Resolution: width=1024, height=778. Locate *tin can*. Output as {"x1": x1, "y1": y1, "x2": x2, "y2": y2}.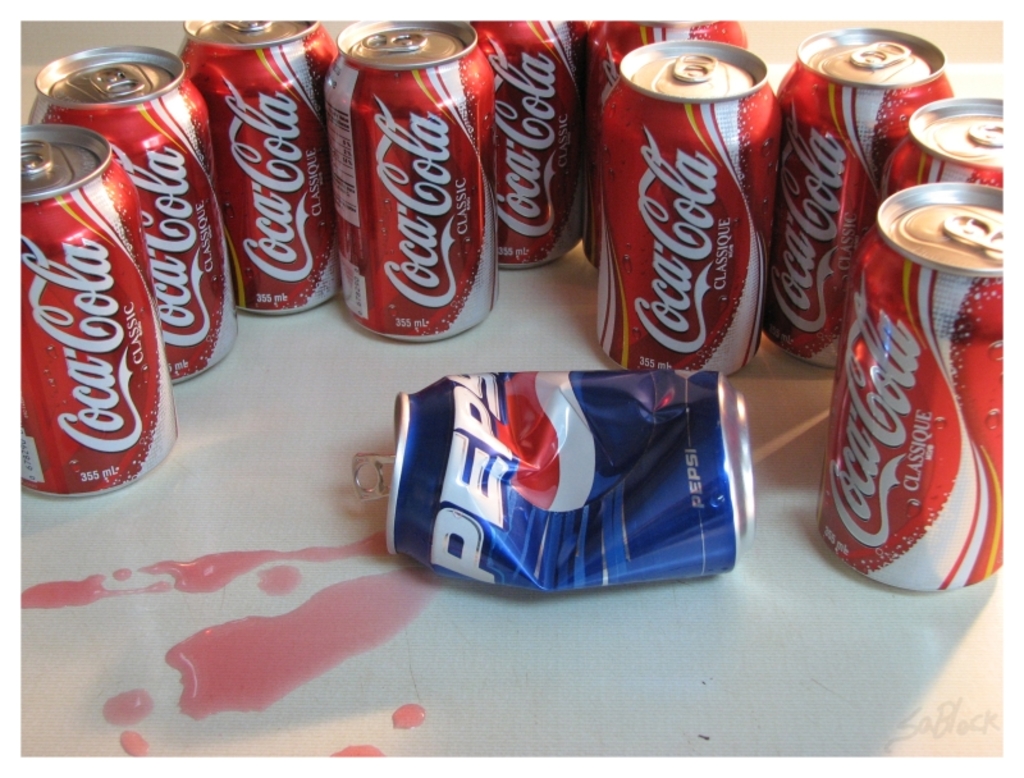
{"x1": 18, "y1": 35, "x2": 243, "y2": 394}.
